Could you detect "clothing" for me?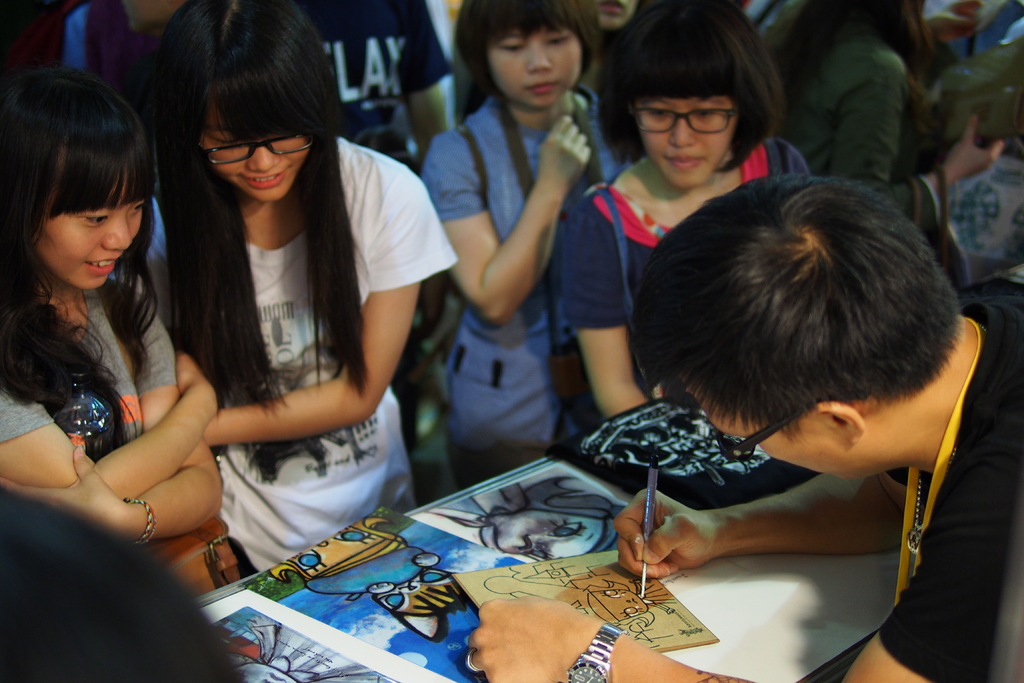
Detection result: BBox(214, 0, 454, 114).
